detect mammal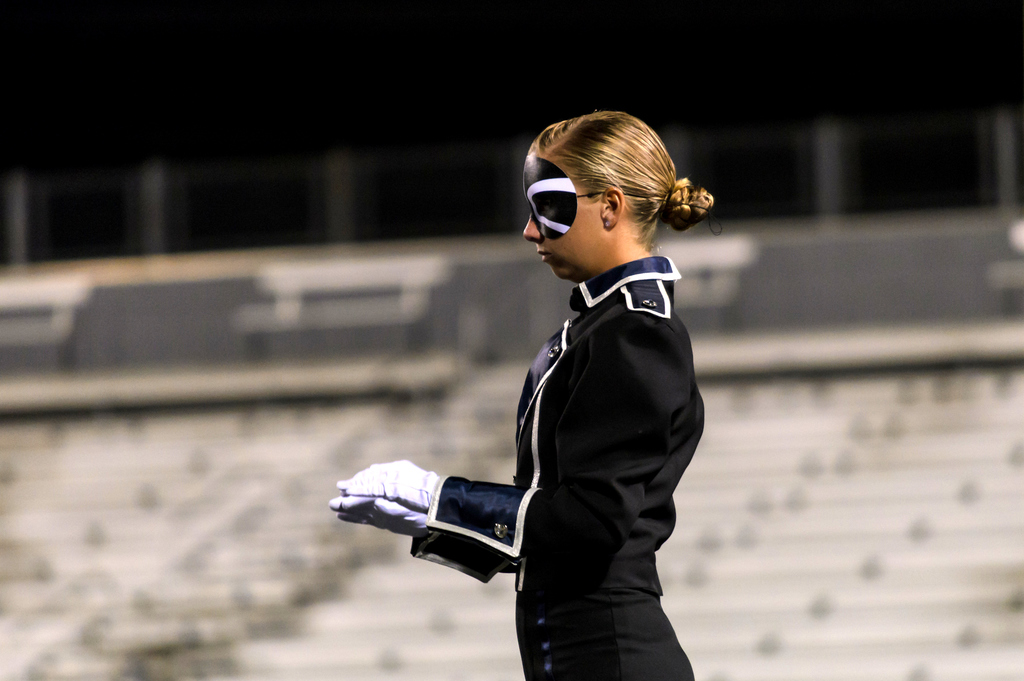
locate(300, 122, 733, 646)
